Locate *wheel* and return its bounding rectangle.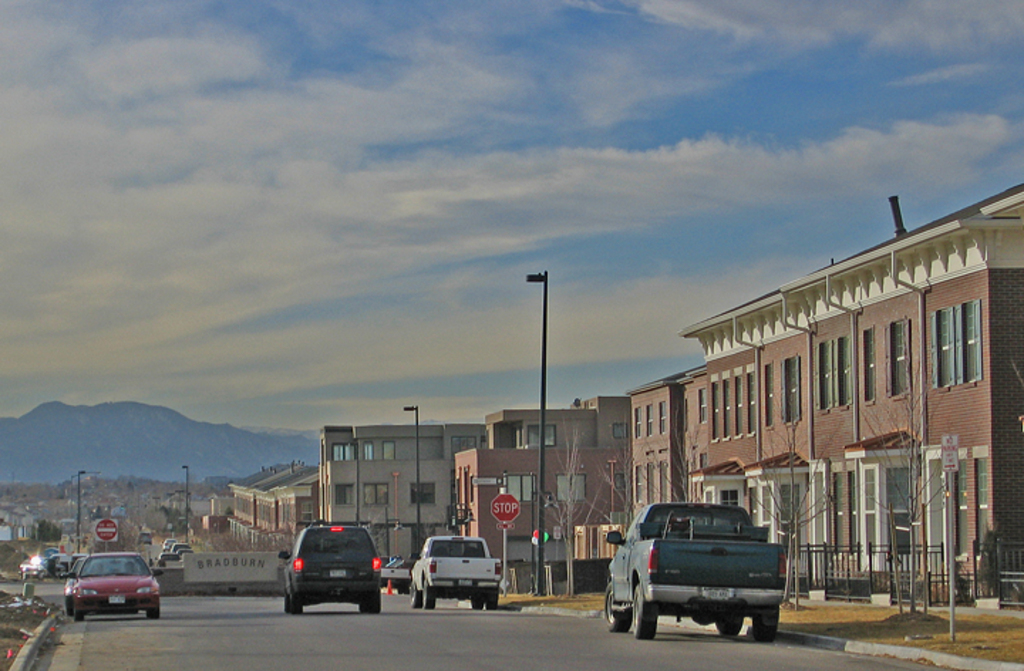
(627,587,658,643).
